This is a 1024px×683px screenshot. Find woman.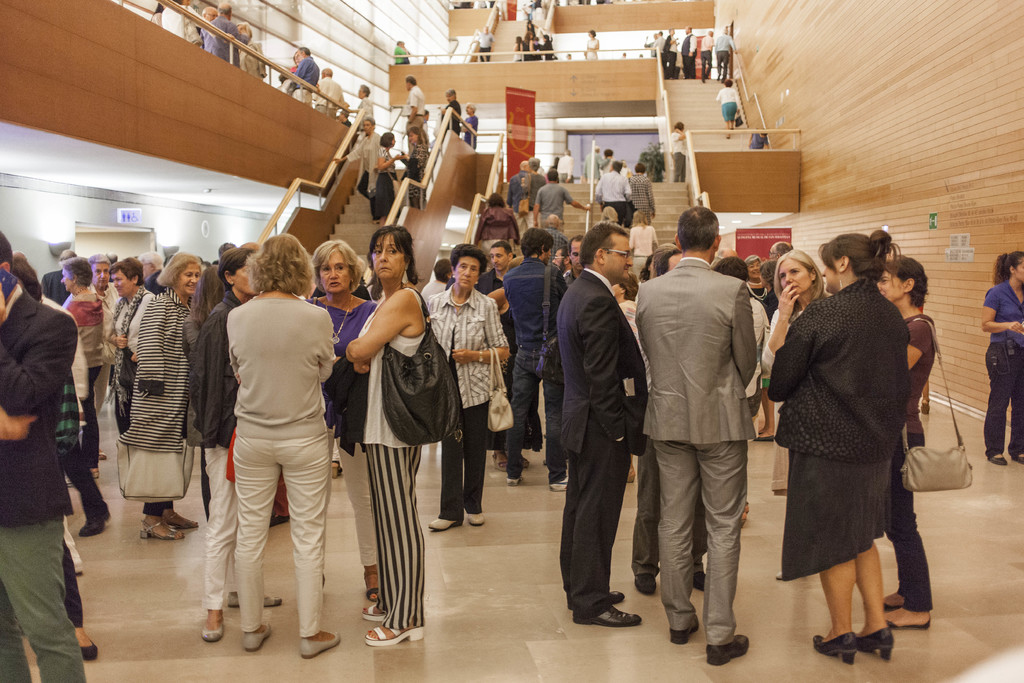
Bounding box: l=298, t=234, r=387, b=605.
